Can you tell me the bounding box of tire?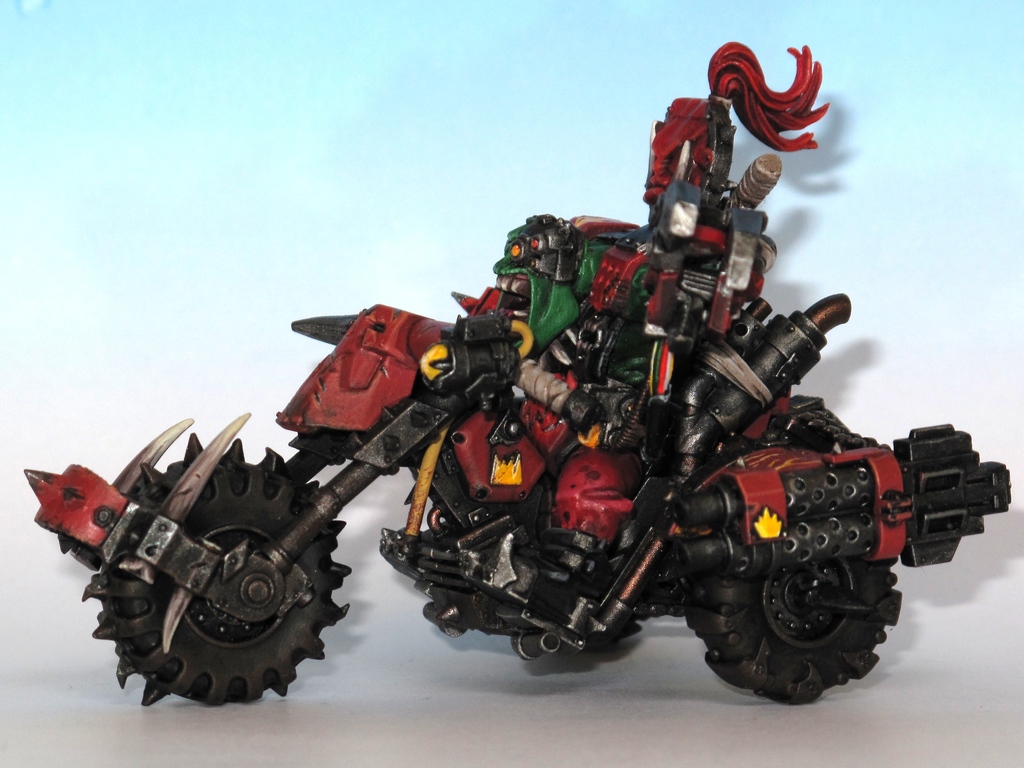
81,432,352,706.
